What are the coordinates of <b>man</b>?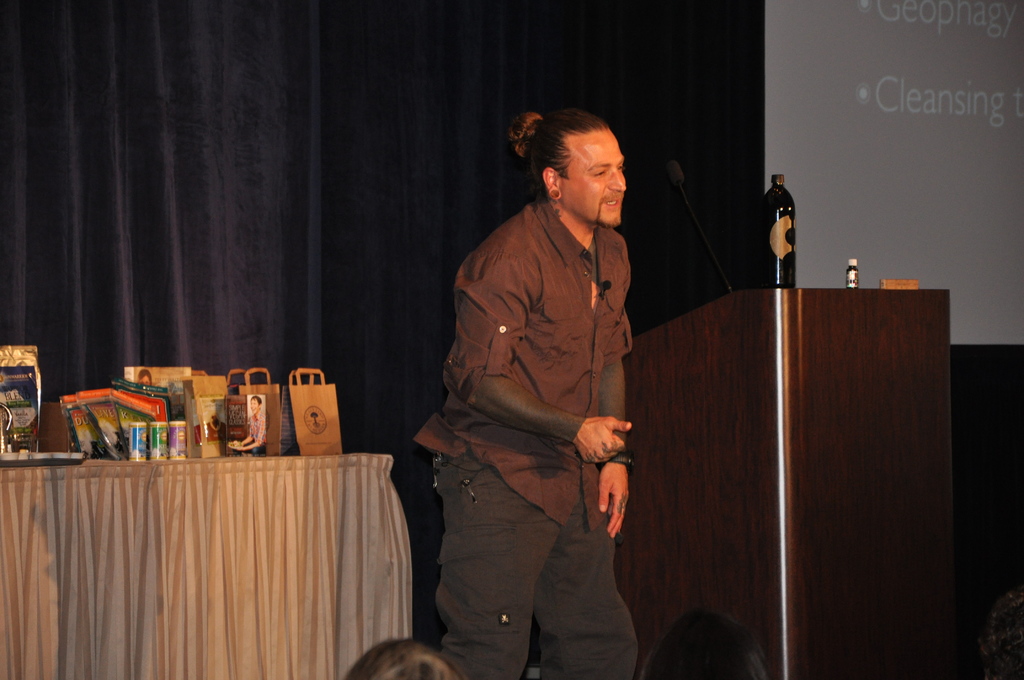
rect(335, 631, 446, 679).
